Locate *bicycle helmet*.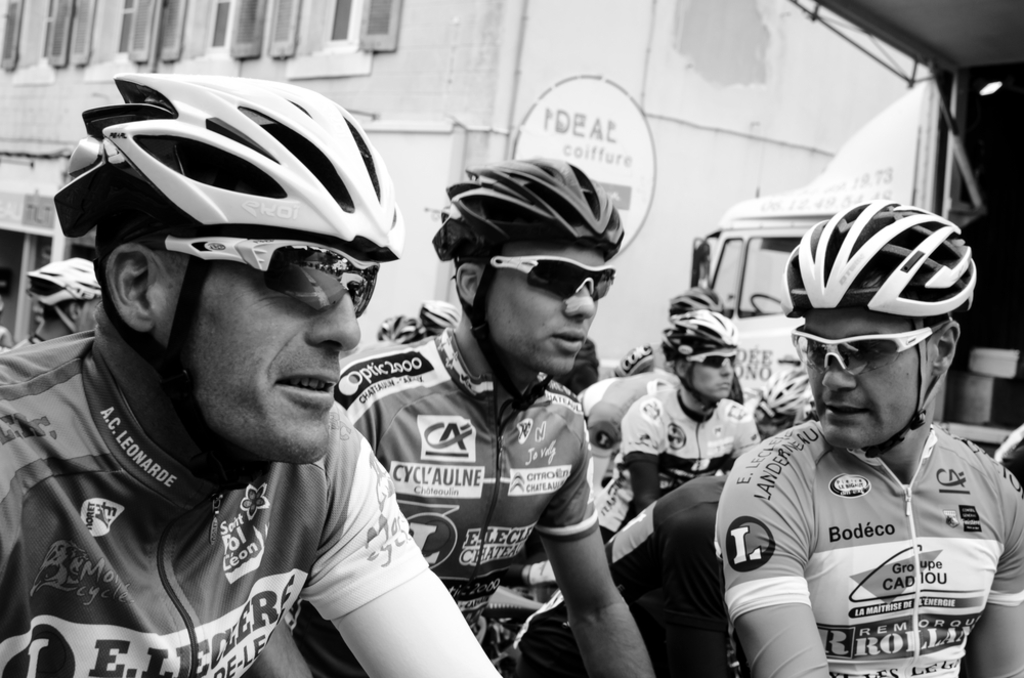
Bounding box: {"left": 675, "top": 307, "right": 740, "bottom": 374}.
